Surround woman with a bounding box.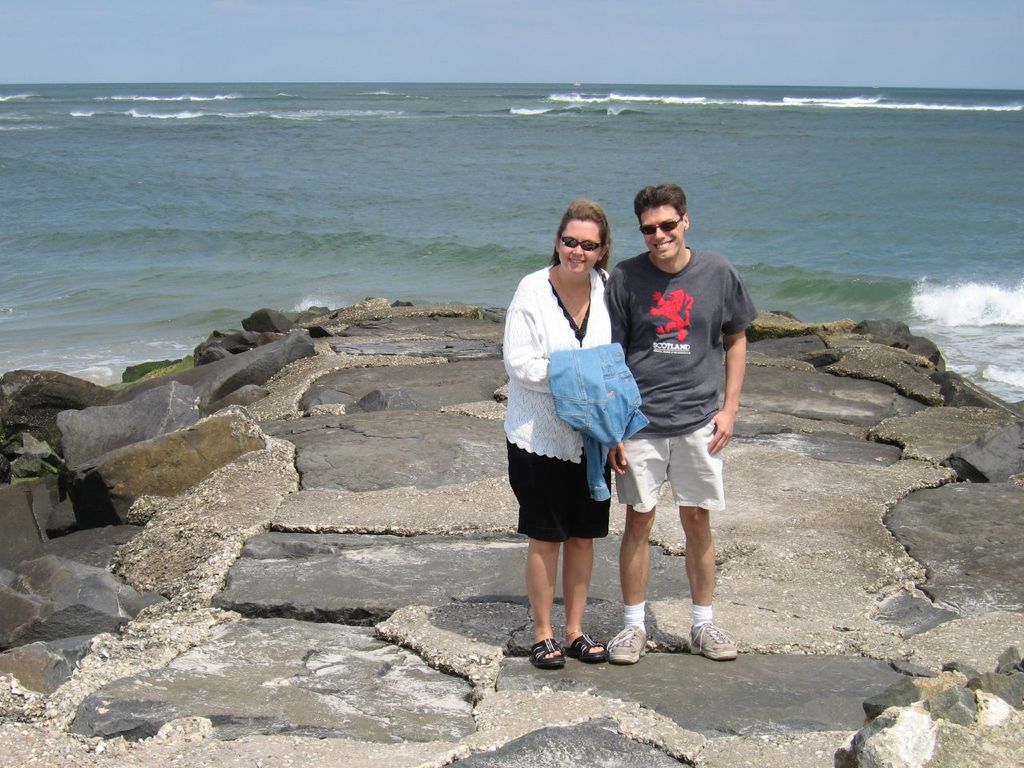
box(498, 198, 642, 663).
